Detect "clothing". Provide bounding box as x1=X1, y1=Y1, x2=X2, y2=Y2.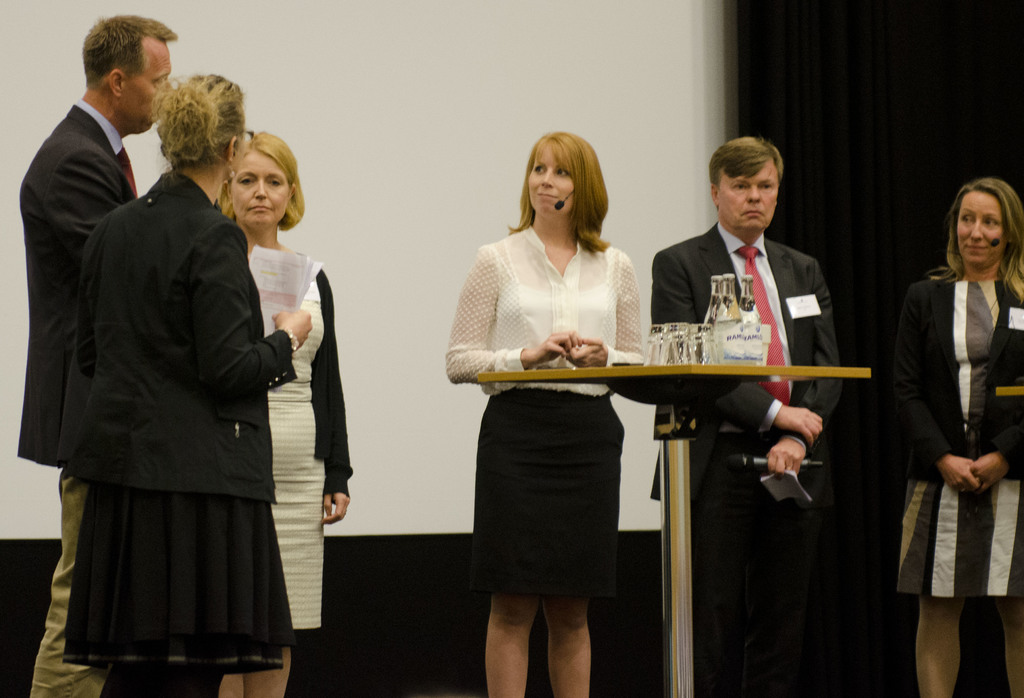
x1=442, y1=215, x2=641, y2=578.
